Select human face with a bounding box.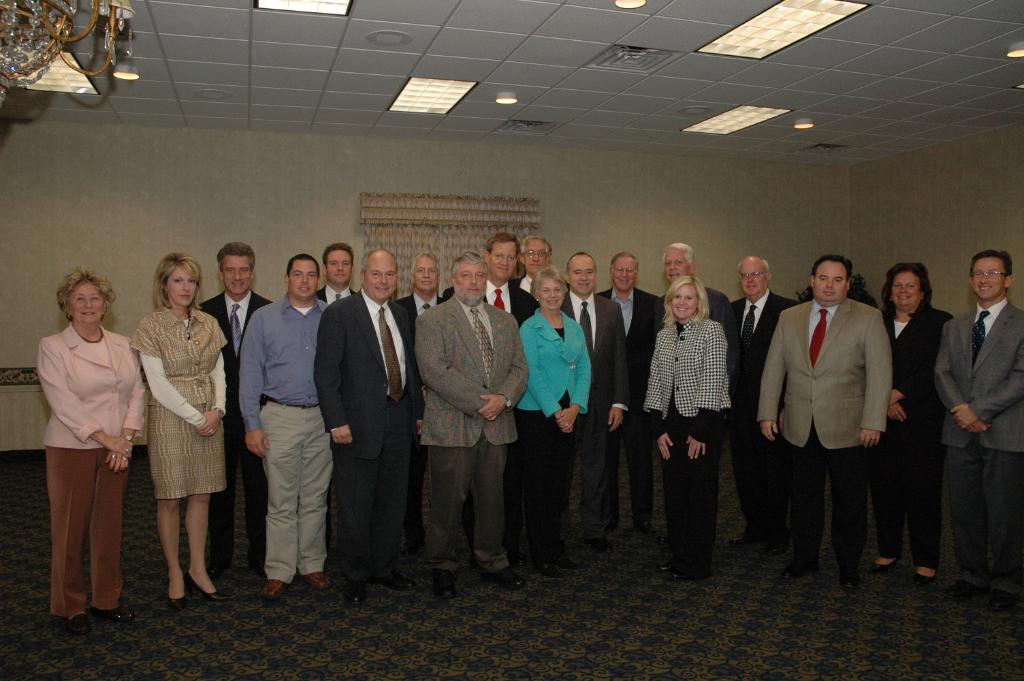
box=[290, 259, 315, 298].
